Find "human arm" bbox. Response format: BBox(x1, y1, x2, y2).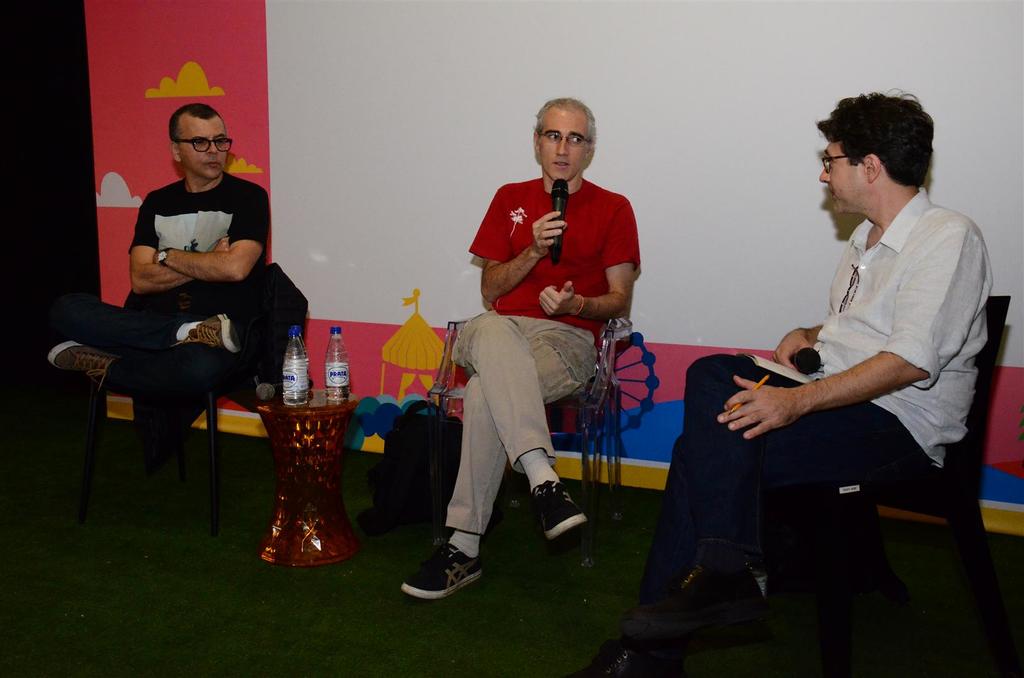
BBox(479, 194, 566, 302).
